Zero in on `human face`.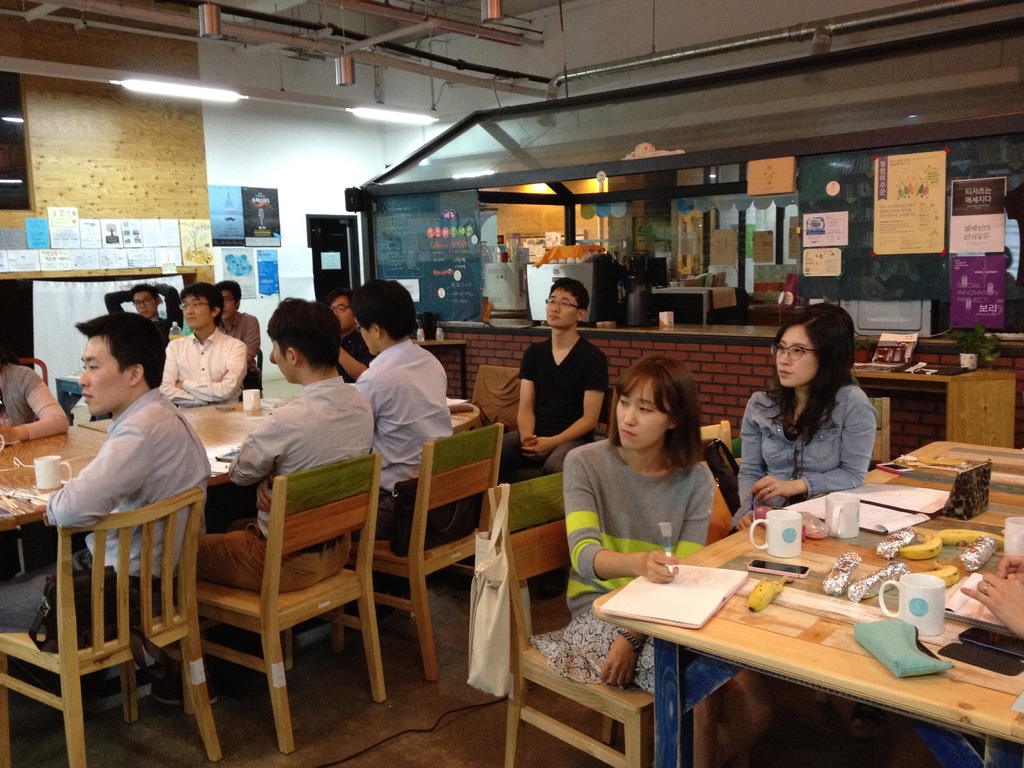
Zeroed in: Rect(133, 294, 157, 315).
